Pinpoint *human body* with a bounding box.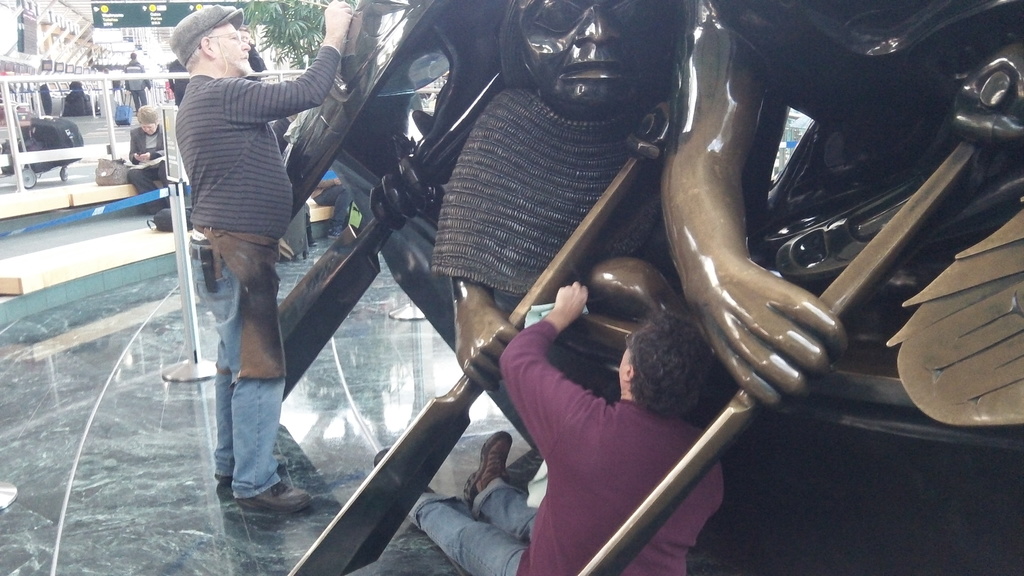
124/134/168/212.
